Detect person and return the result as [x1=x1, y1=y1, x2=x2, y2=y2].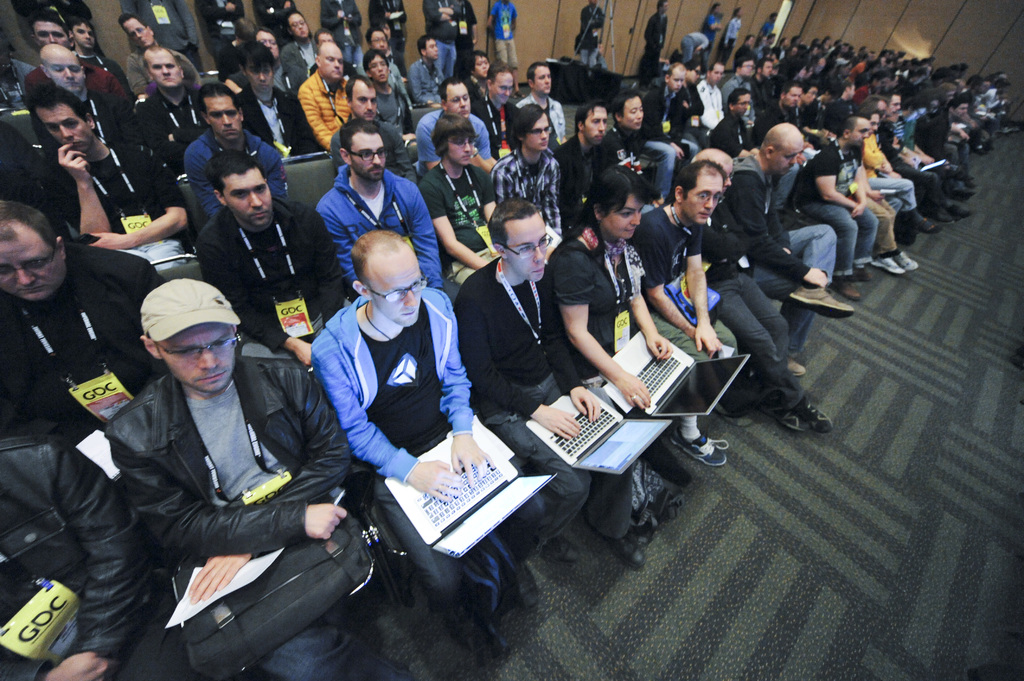
[x1=109, y1=248, x2=365, y2=667].
